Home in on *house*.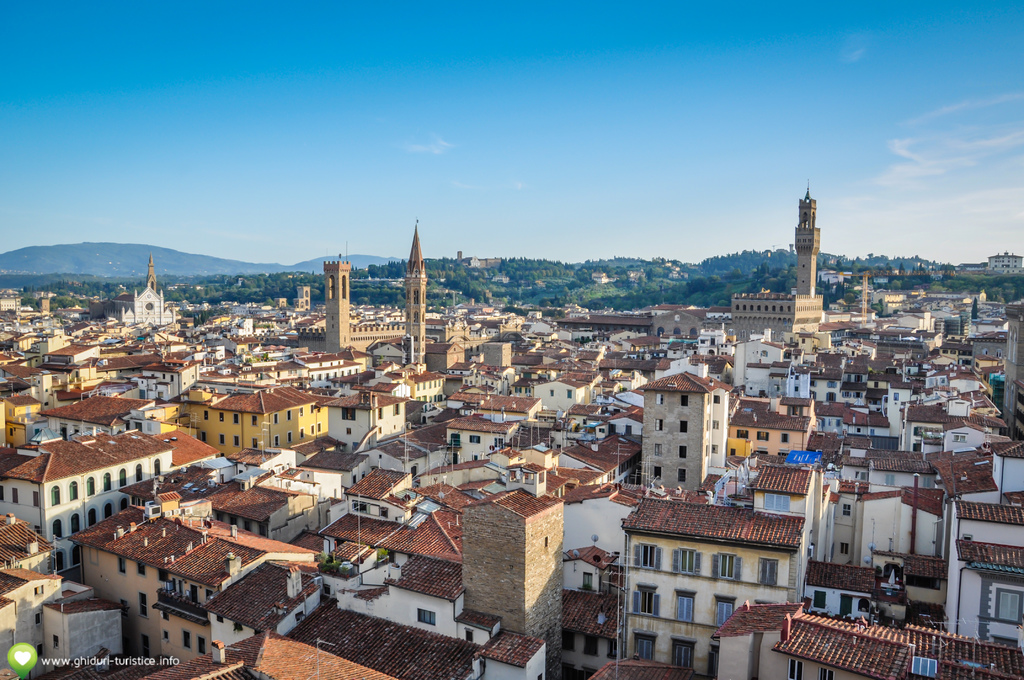
Homed in at bbox(168, 522, 342, 667).
